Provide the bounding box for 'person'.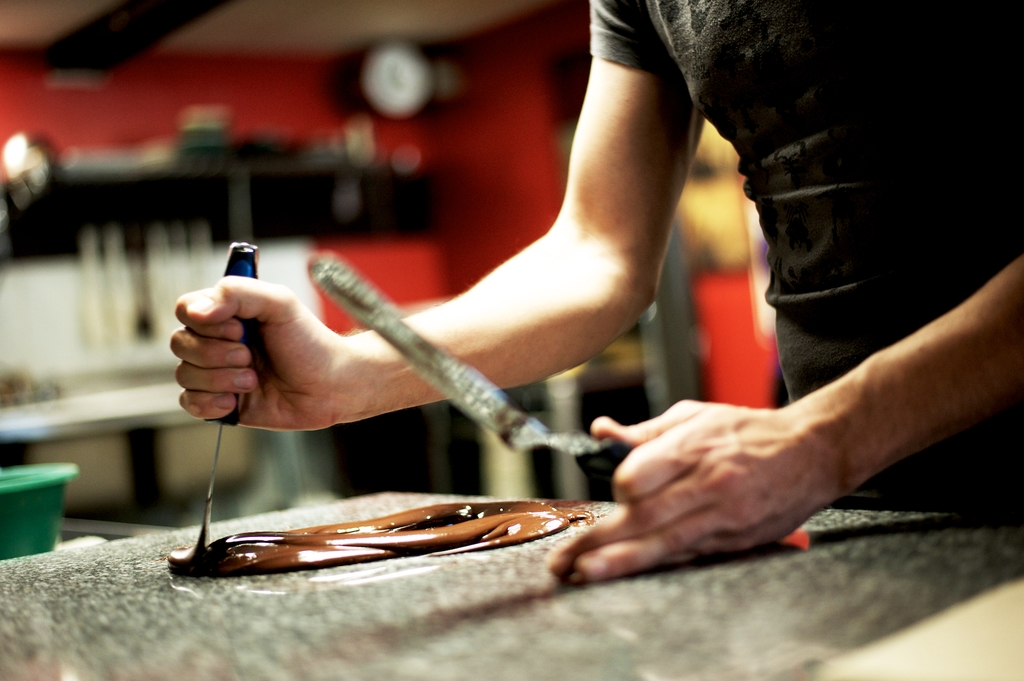
<region>176, 0, 1023, 581</region>.
